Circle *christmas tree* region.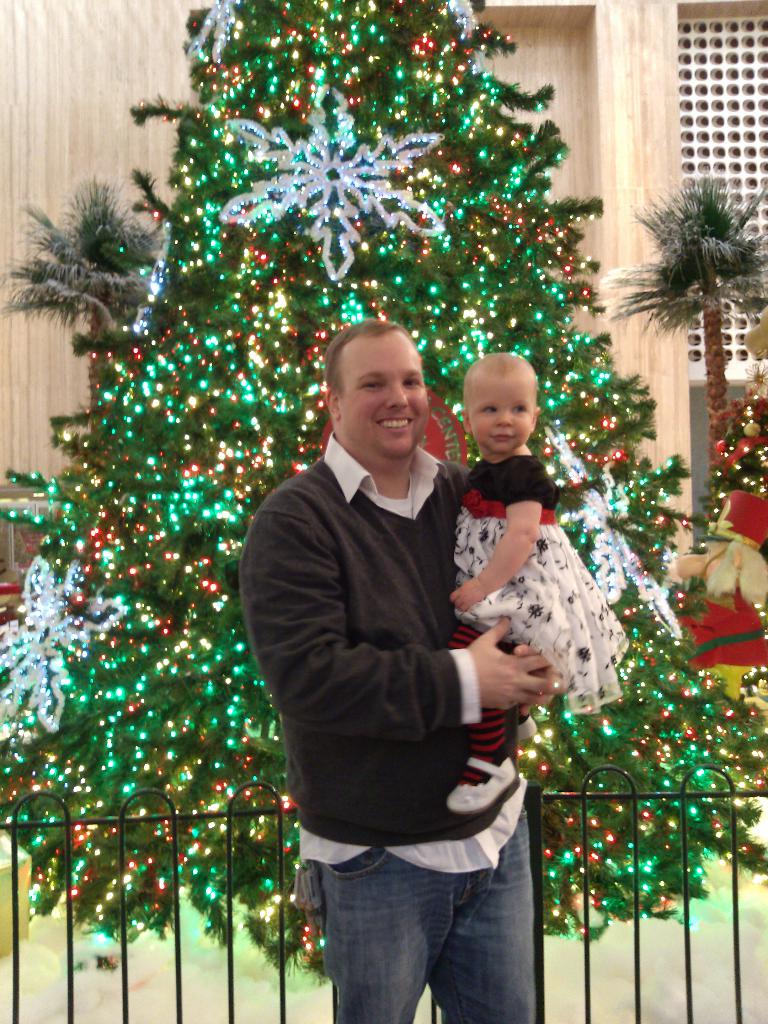
Region: <bbox>0, 0, 767, 972</bbox>.
